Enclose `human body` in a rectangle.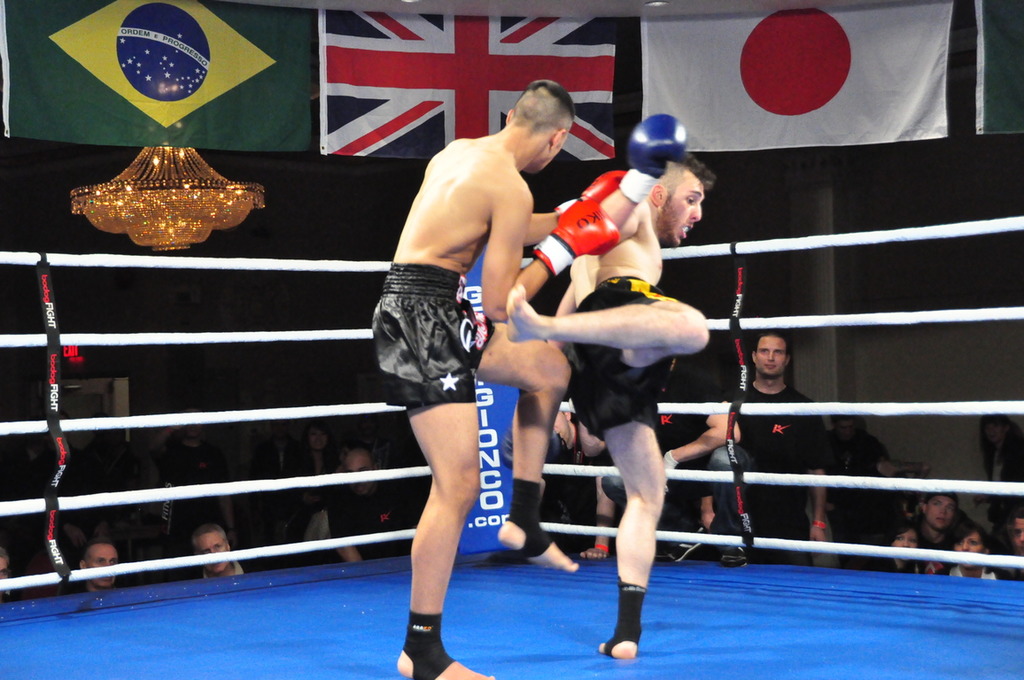
l=503, t=153, r=706, b=659.
